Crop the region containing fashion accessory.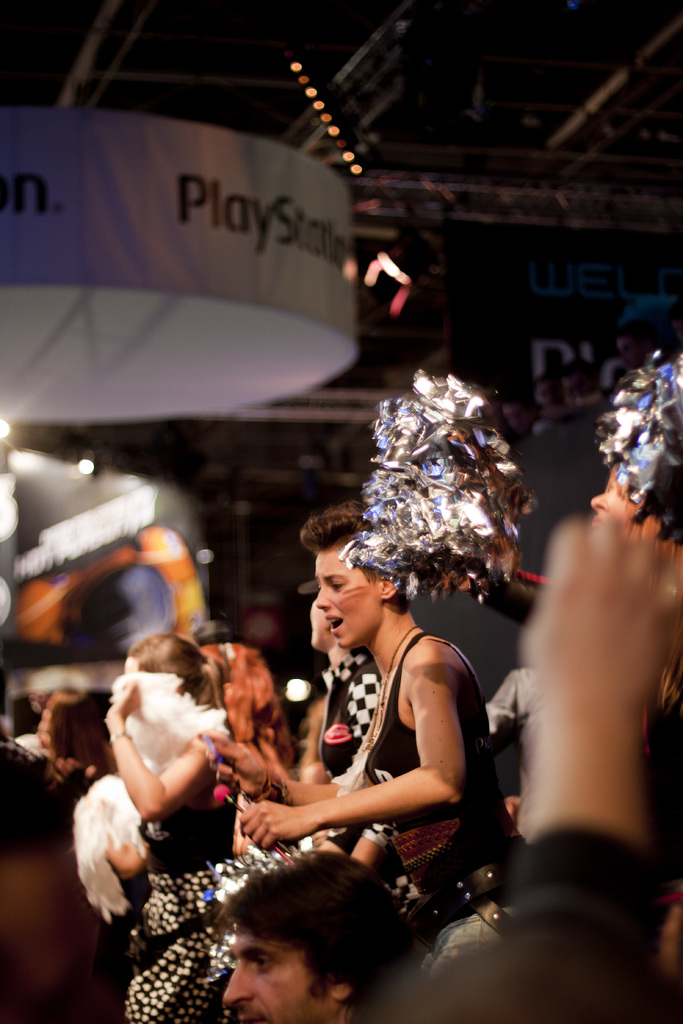
Crop region: [left=599, top=349, right=682, bottom=504].
